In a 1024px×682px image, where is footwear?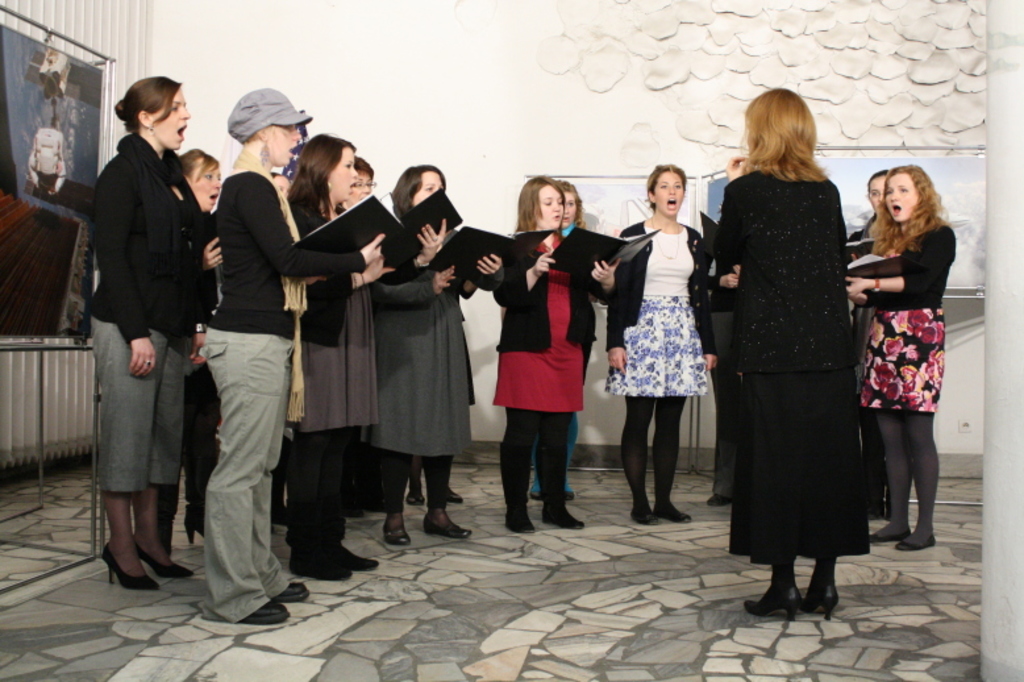
bbox=(649, 500, 694, 521).
